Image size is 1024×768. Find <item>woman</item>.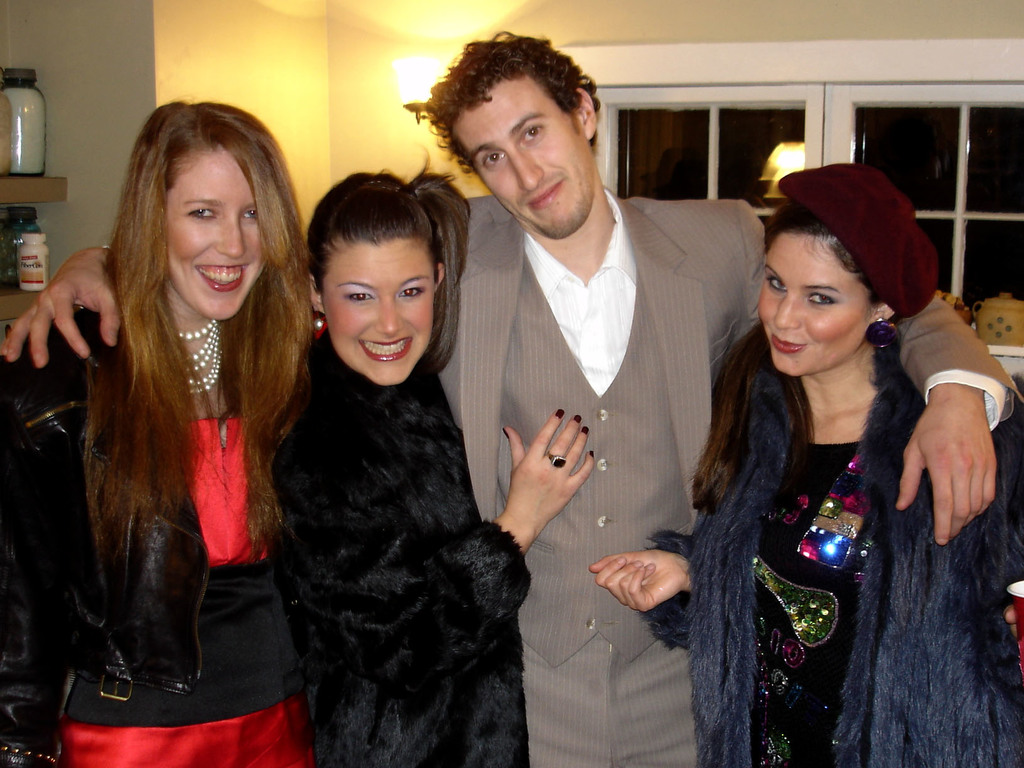
0, 105, 324, 767.
